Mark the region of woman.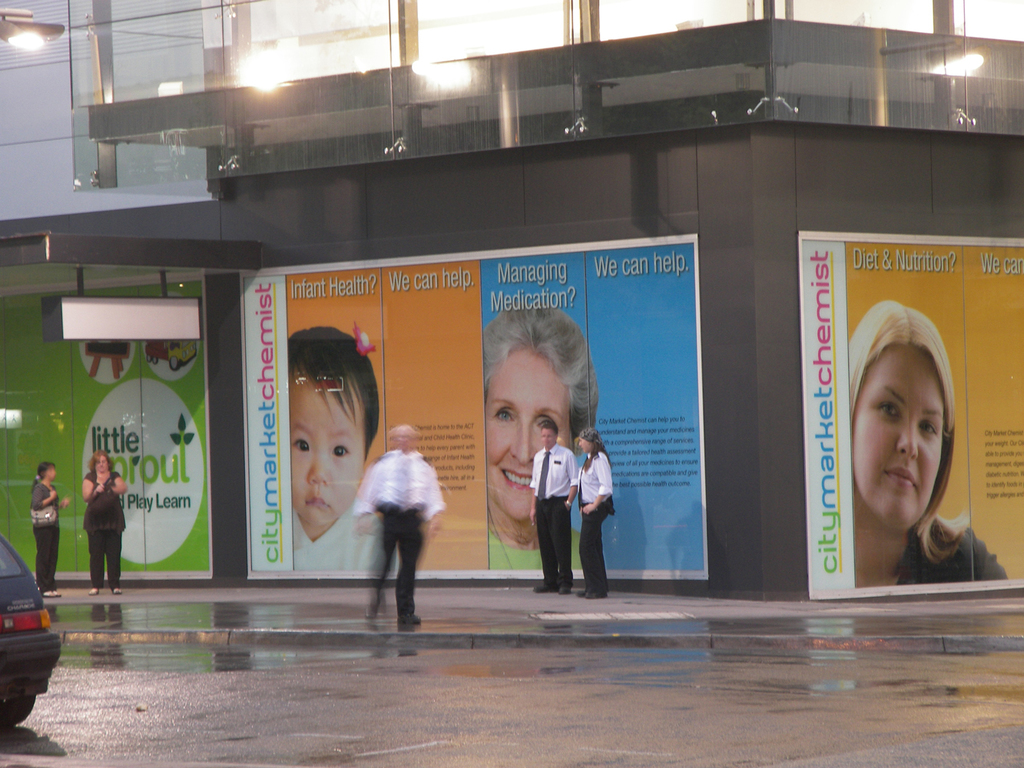
Region: (27,464,65,595).
